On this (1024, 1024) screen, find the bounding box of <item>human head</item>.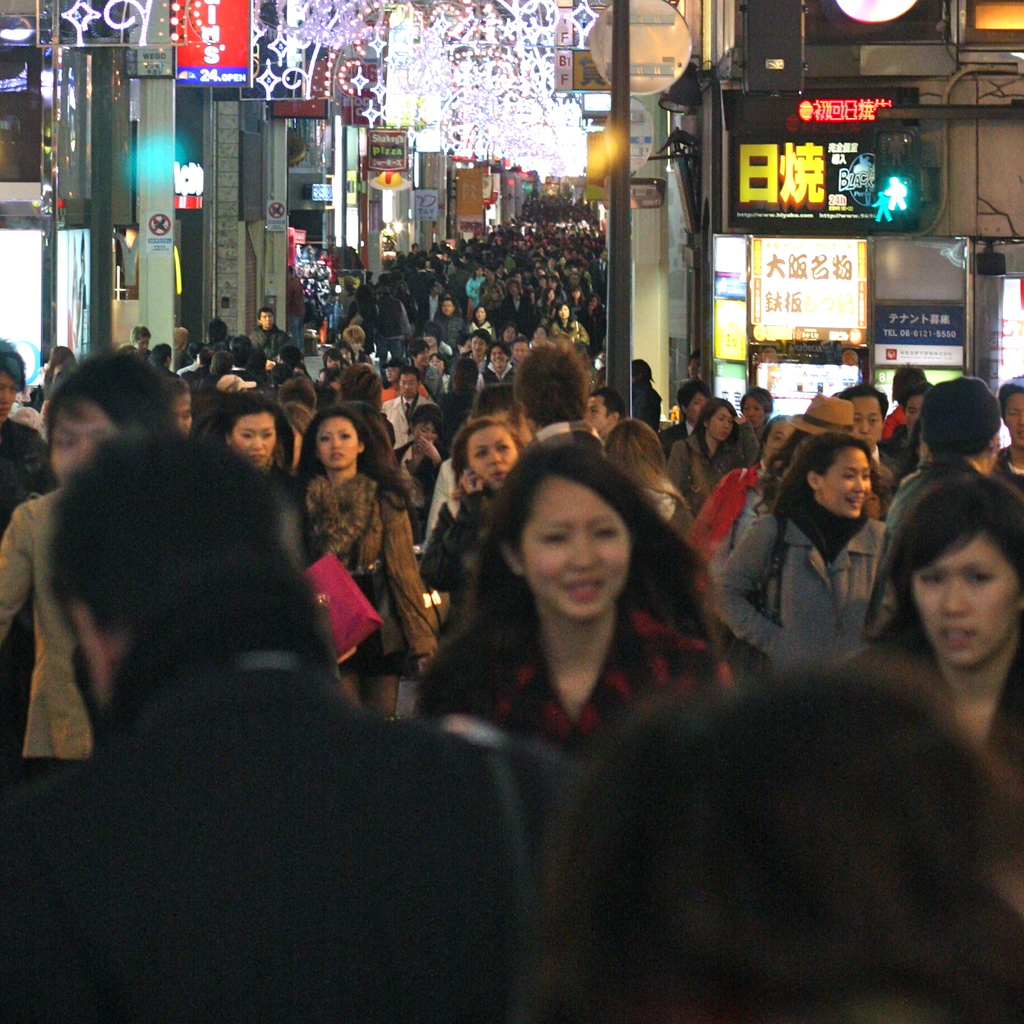
Bounding box: region(0, 345, 28, 420).
